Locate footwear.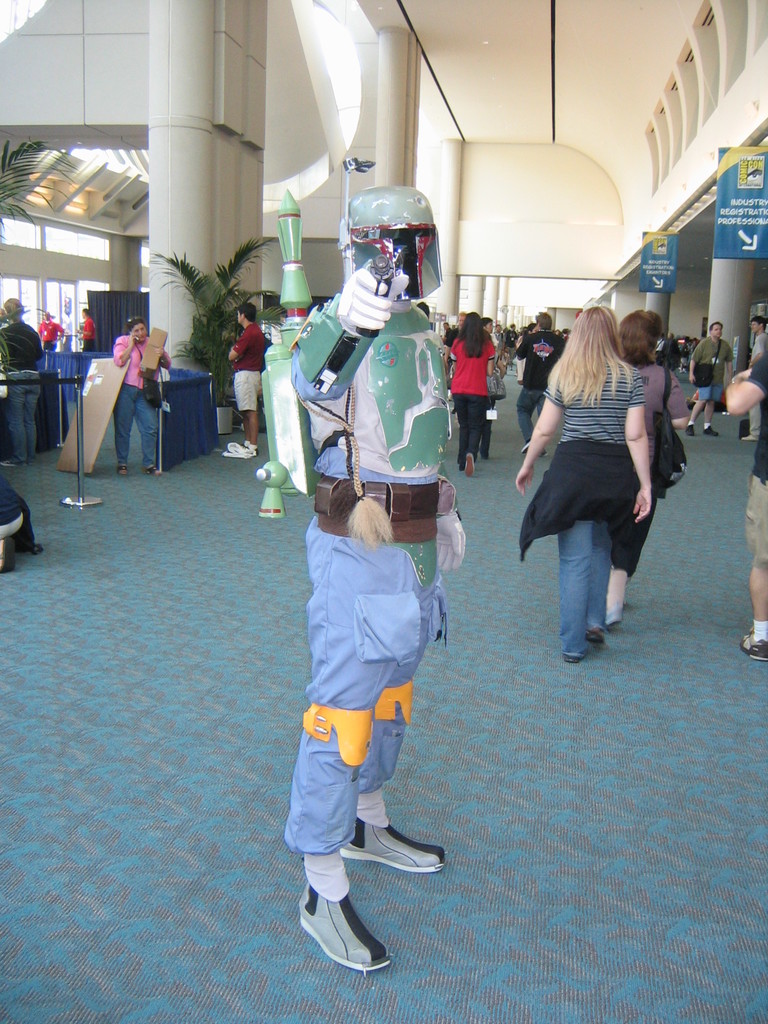
Bounding box: select_region(582, 625, 608, 646).
